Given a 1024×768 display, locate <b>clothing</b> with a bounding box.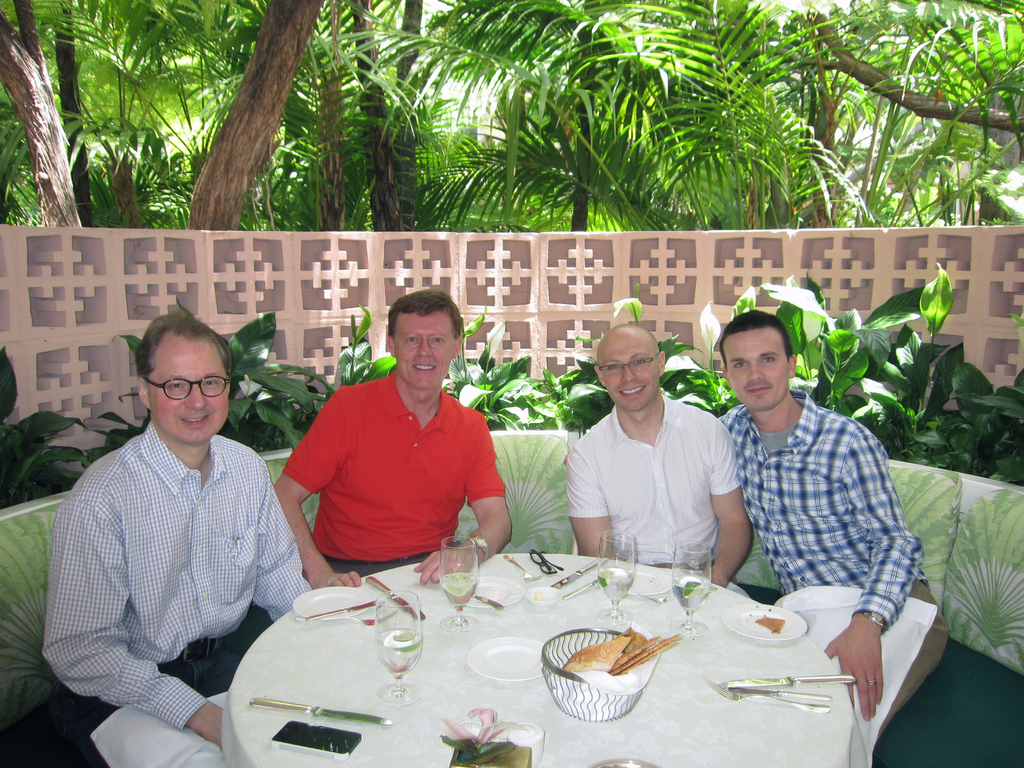
Located: 564/388/748/596.
